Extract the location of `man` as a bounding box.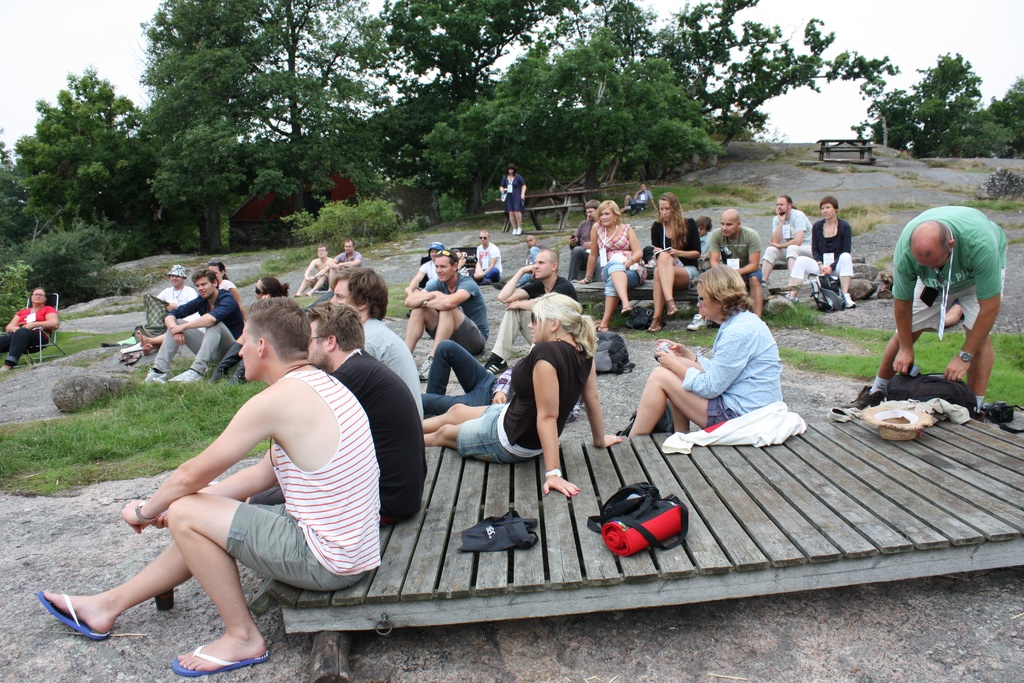
[173,296,426,525].
